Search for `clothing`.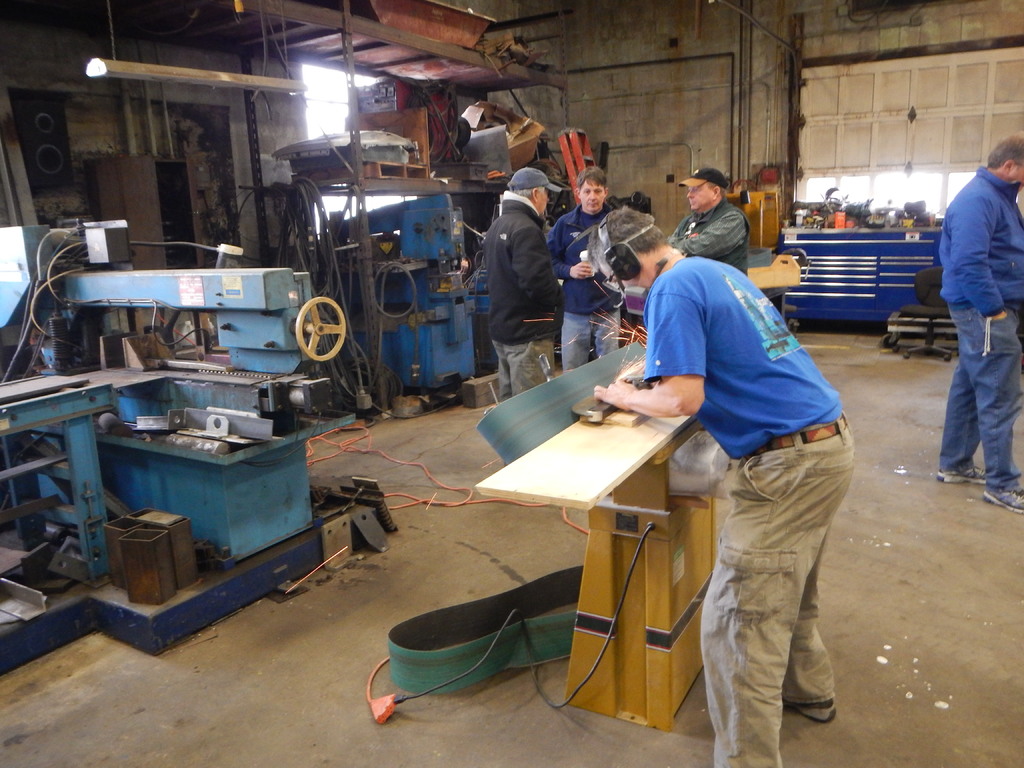
Found at <box>552,206,624,373</box>.
